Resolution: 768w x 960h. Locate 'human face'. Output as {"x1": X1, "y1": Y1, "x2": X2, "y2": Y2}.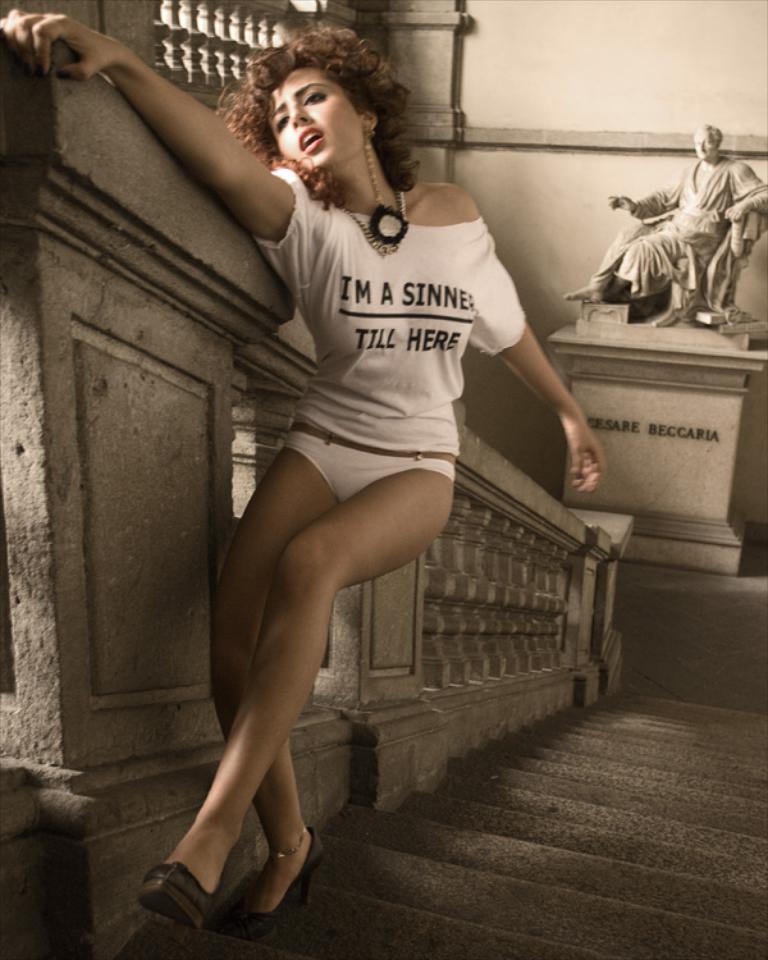
{"x1": 260, "y1": 58, "x2": 367, "y2": 168}.
